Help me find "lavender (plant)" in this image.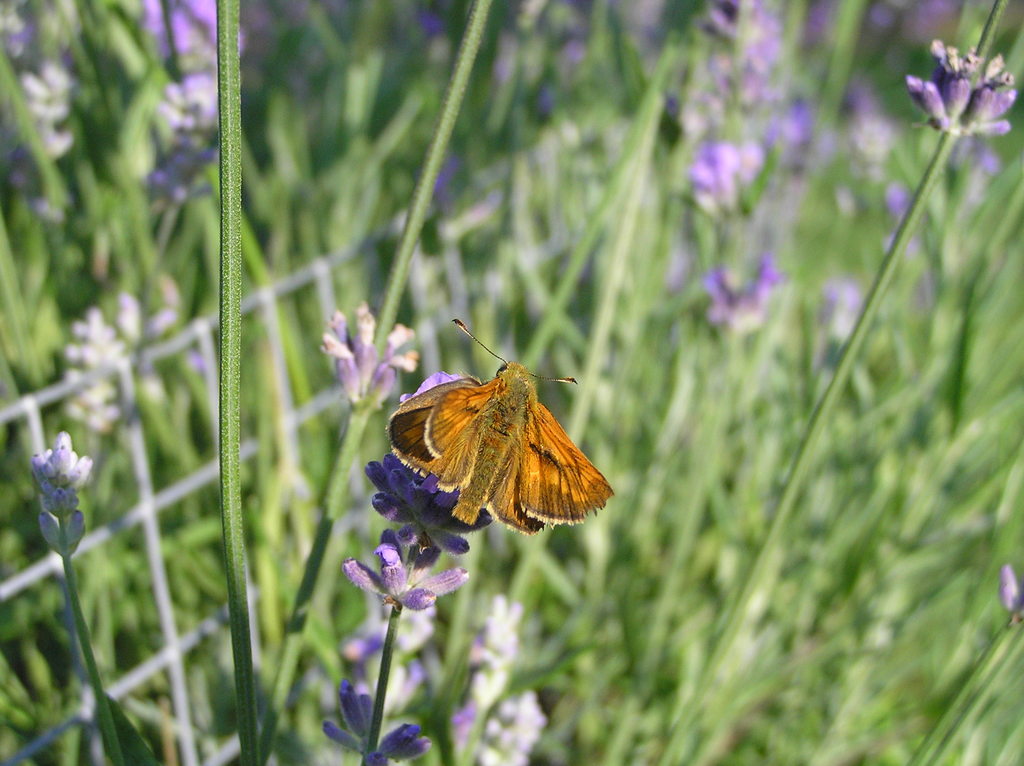
Found it: <box>815,276,861,365</box>.
